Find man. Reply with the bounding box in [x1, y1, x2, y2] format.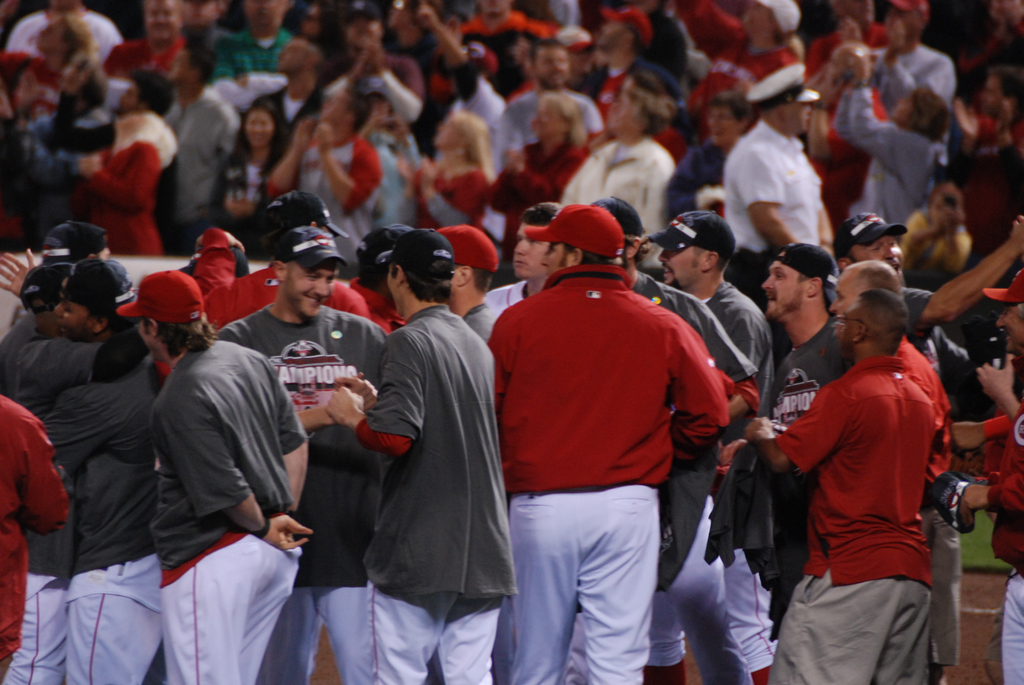
[485, 46, 600, 168].
